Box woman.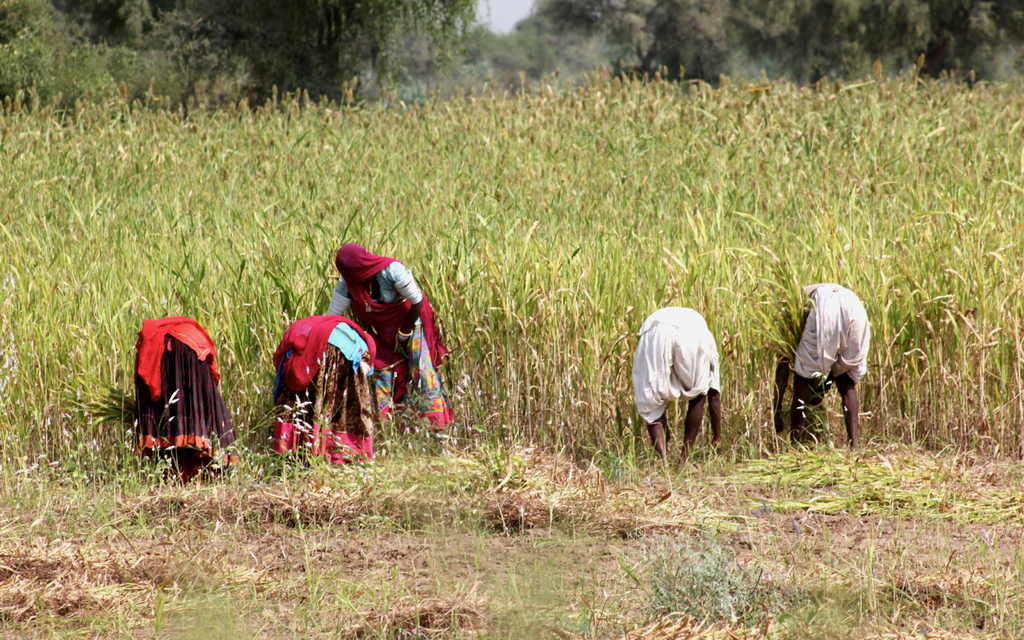
<box>274,314,374,451</box>.
